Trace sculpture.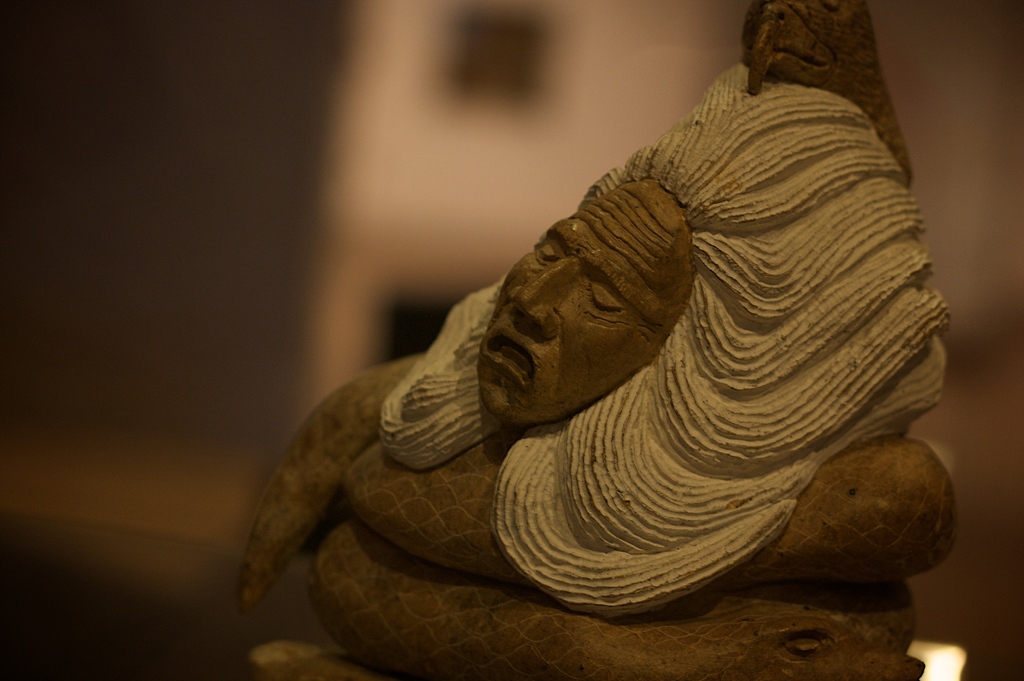
Traced to 214/13/973/680.
